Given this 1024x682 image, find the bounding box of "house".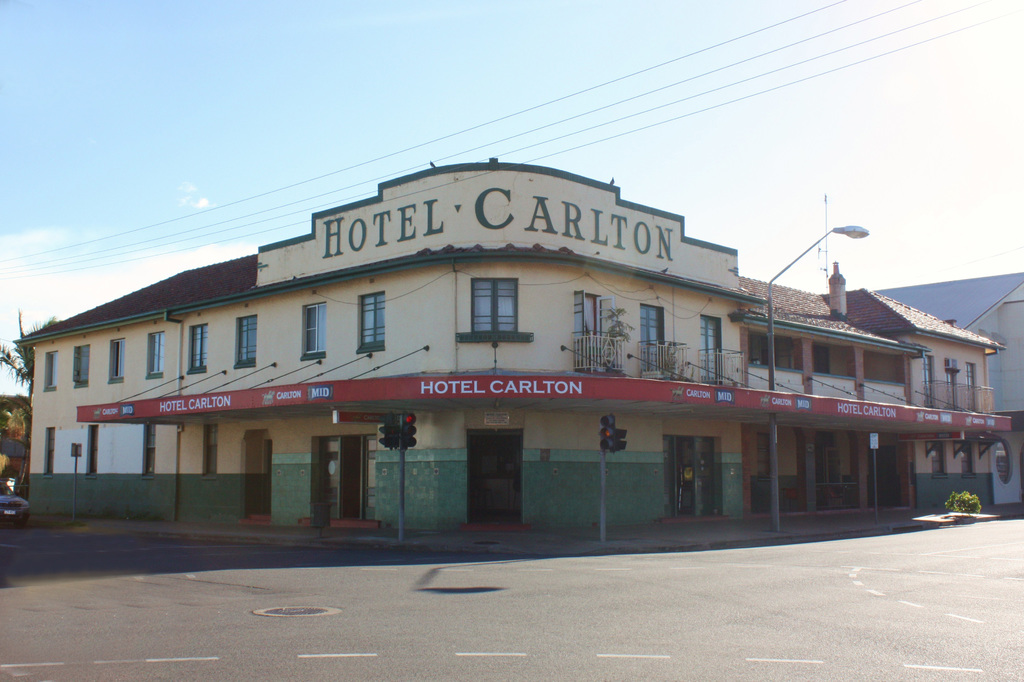
[737,263,927,522].
